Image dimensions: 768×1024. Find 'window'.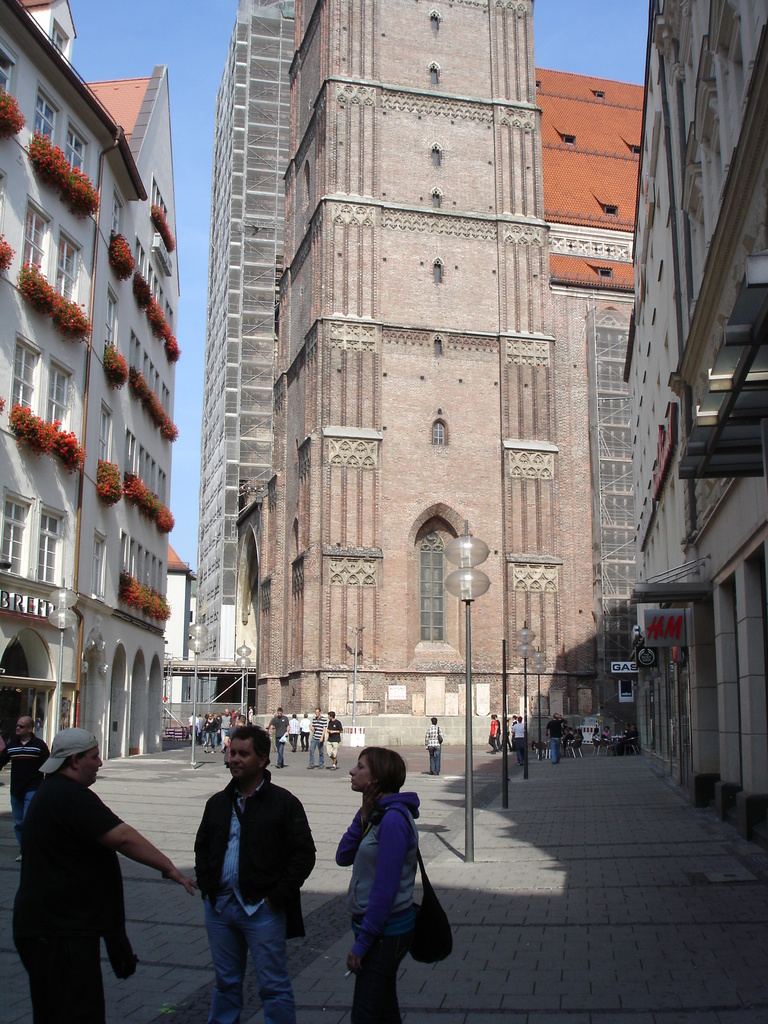
0, 50, 10, 97.
